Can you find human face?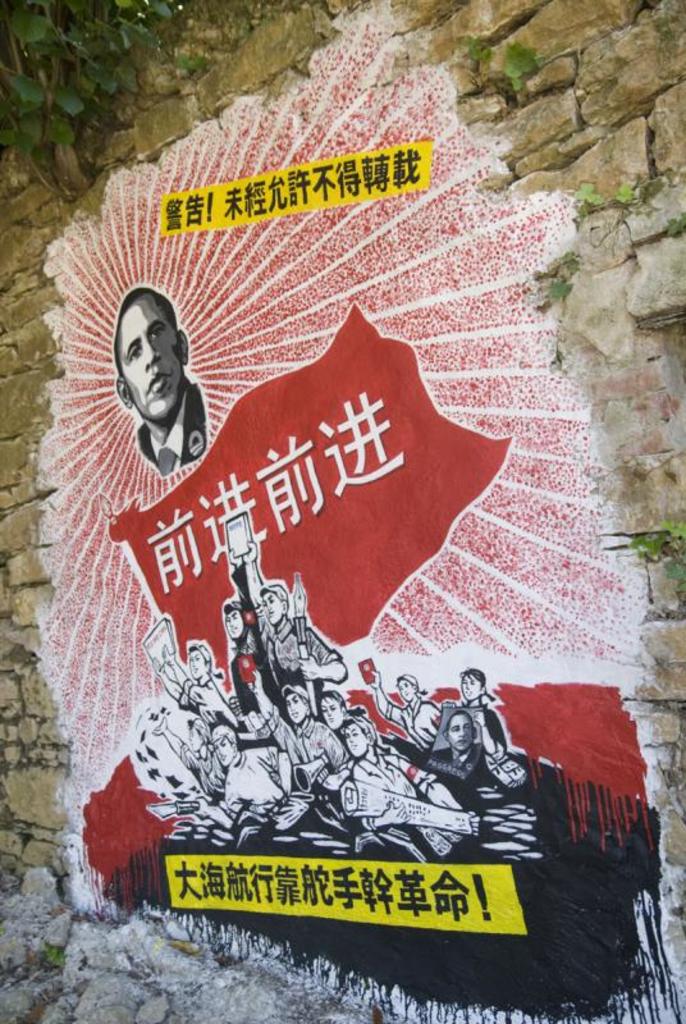
Yes, bounding box: l=122, t=294, r=175, b=412.
